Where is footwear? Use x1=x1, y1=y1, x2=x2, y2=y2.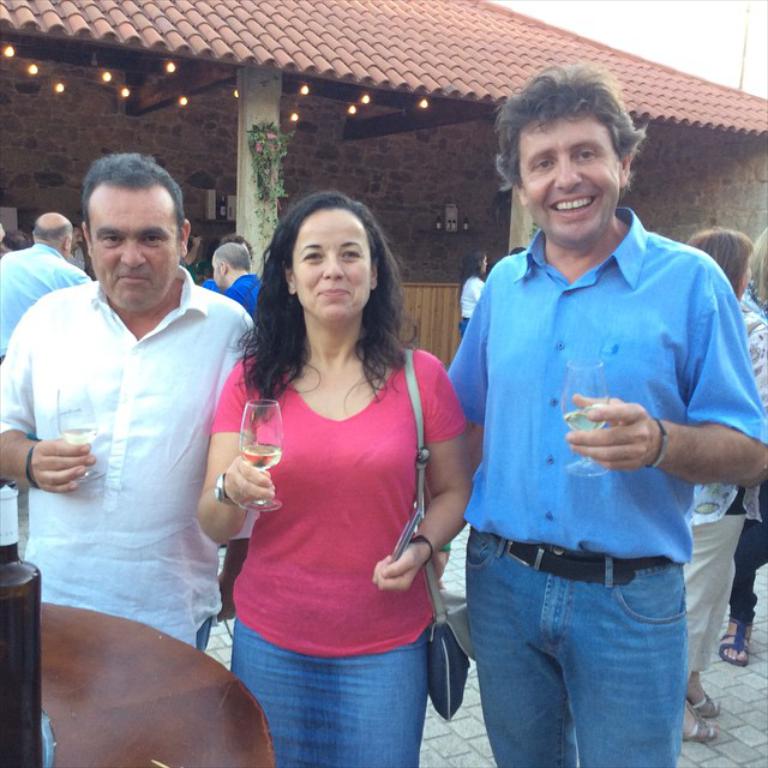
x1=684, y1=700, x2=721, y2=748.
